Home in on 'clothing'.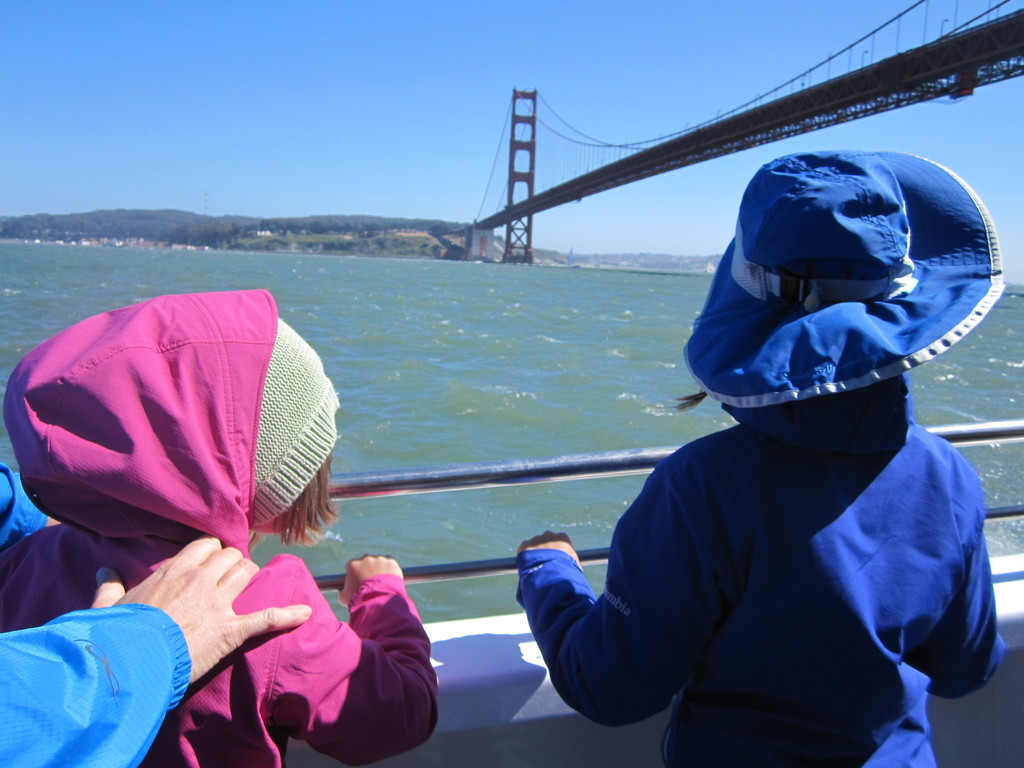
Homed in at BBox(0, 286, 442, 767).
